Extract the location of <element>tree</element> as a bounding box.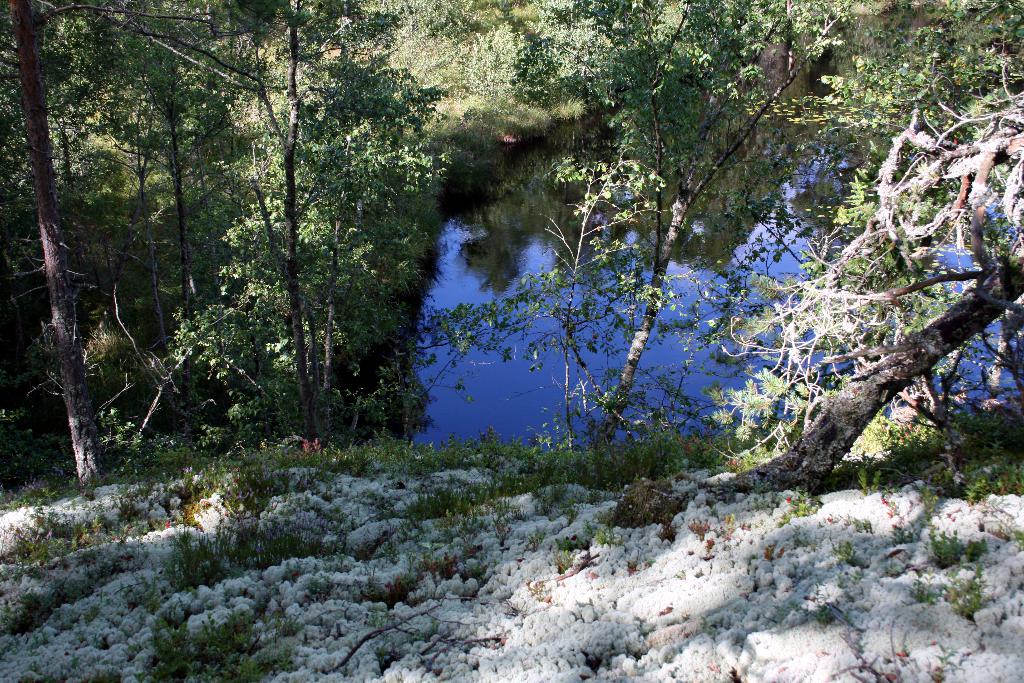
bbox=(714, 4, 1023, 511).
